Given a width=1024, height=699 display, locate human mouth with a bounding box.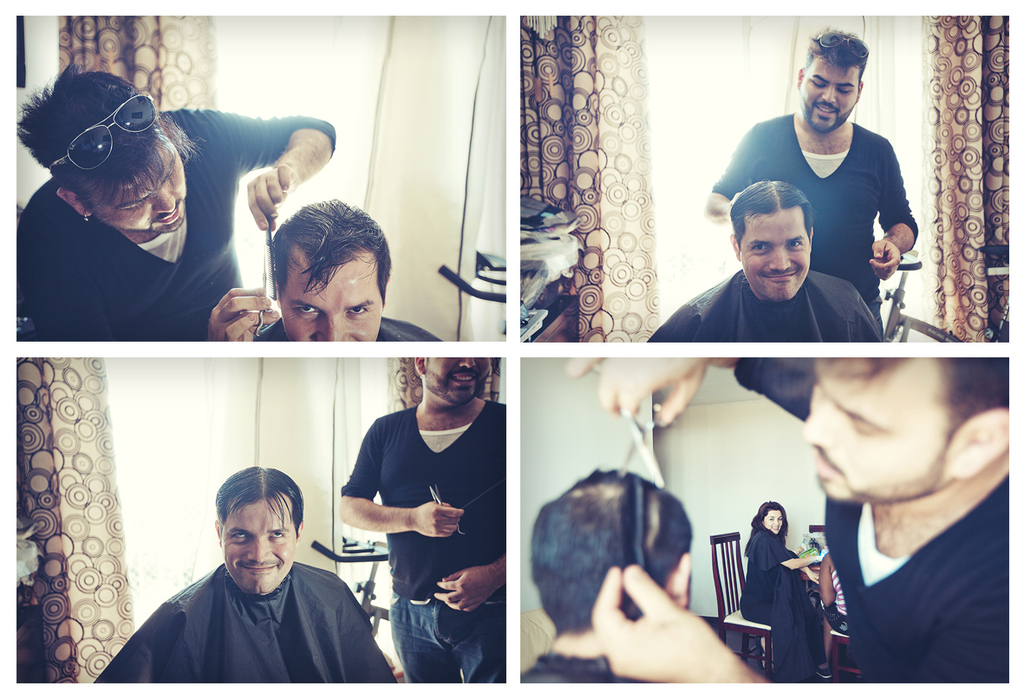
Located: box(455, 375, 479, 379).
